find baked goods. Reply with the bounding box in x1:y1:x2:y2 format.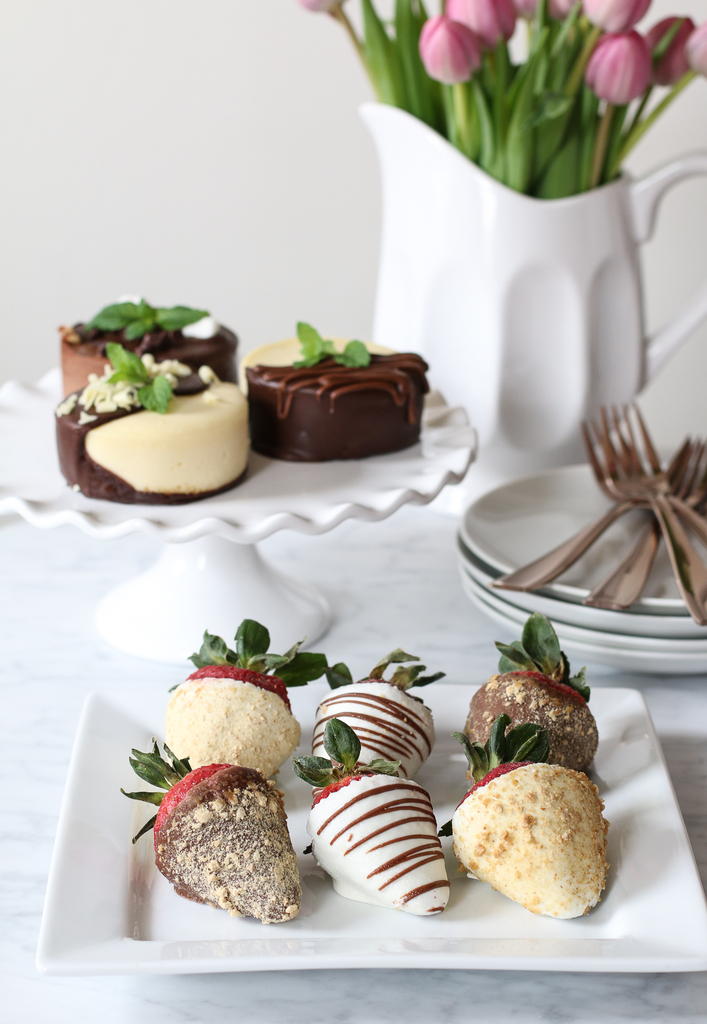
299:727:450:918.
